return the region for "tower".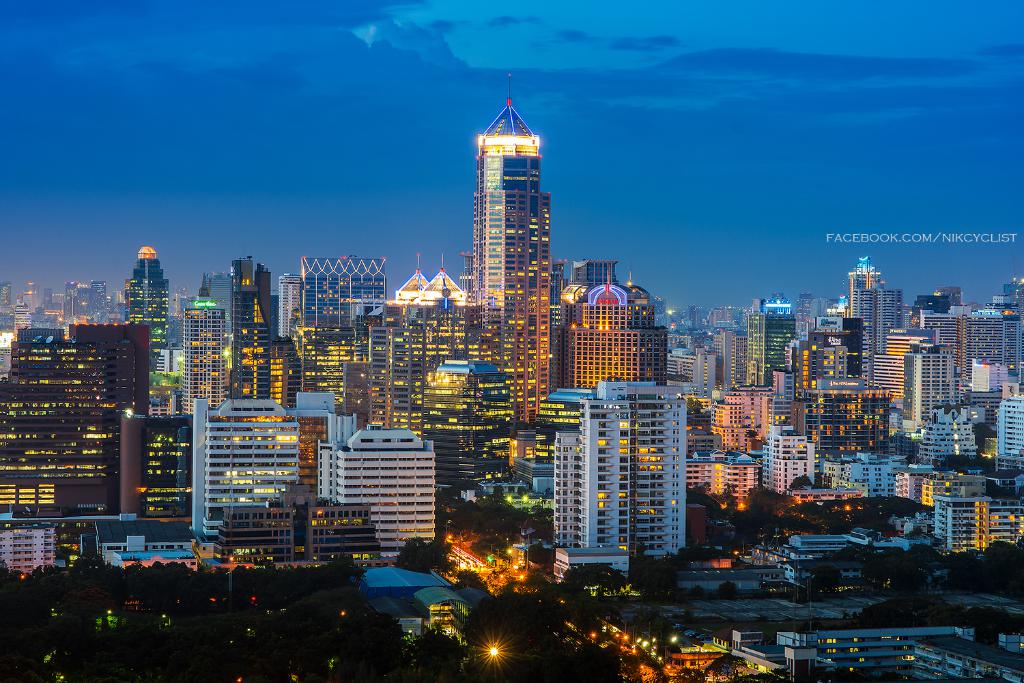
bbox=(279, 277, 298, 341).
